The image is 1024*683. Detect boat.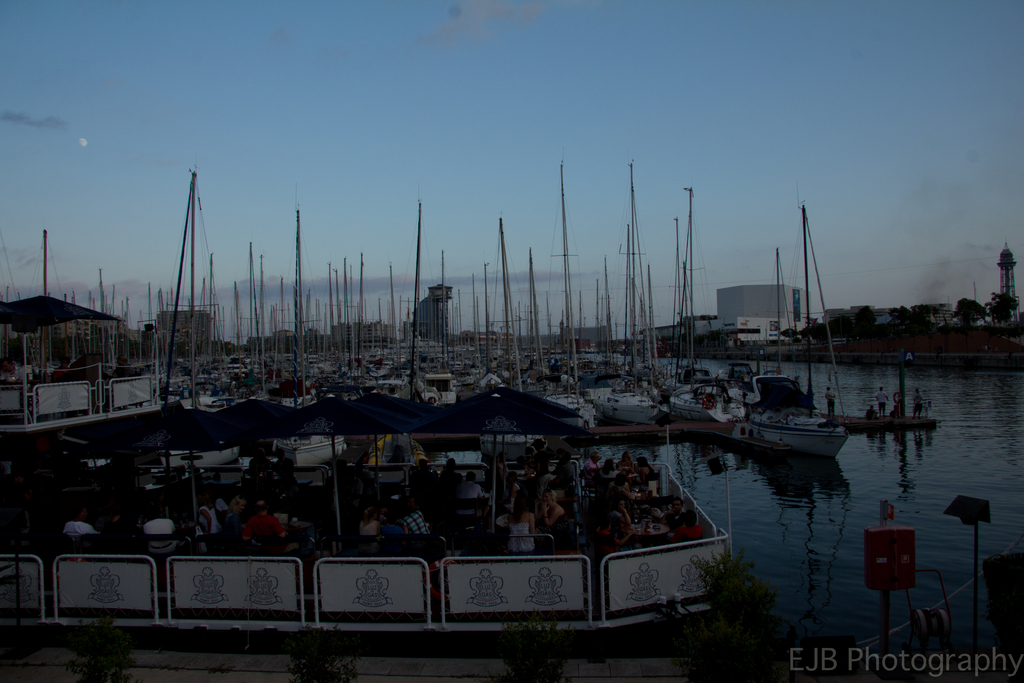
Detection: left=724, top=186, right=854, bottom=466.
